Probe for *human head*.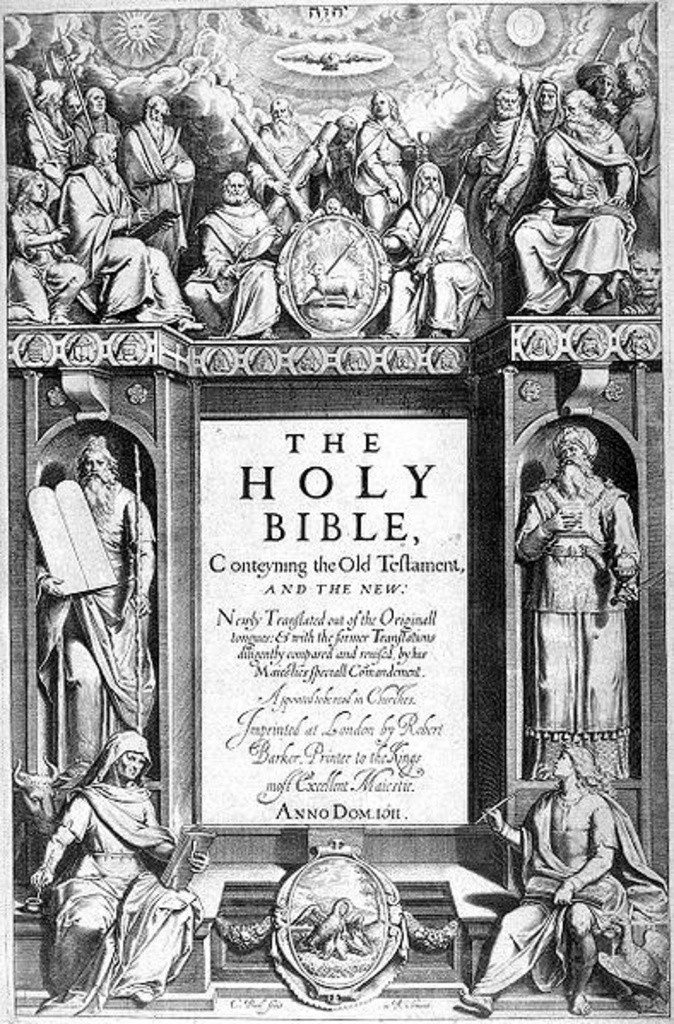
Probe result: pyautogui.locateOnScreen(145, 91, 166, 128).
